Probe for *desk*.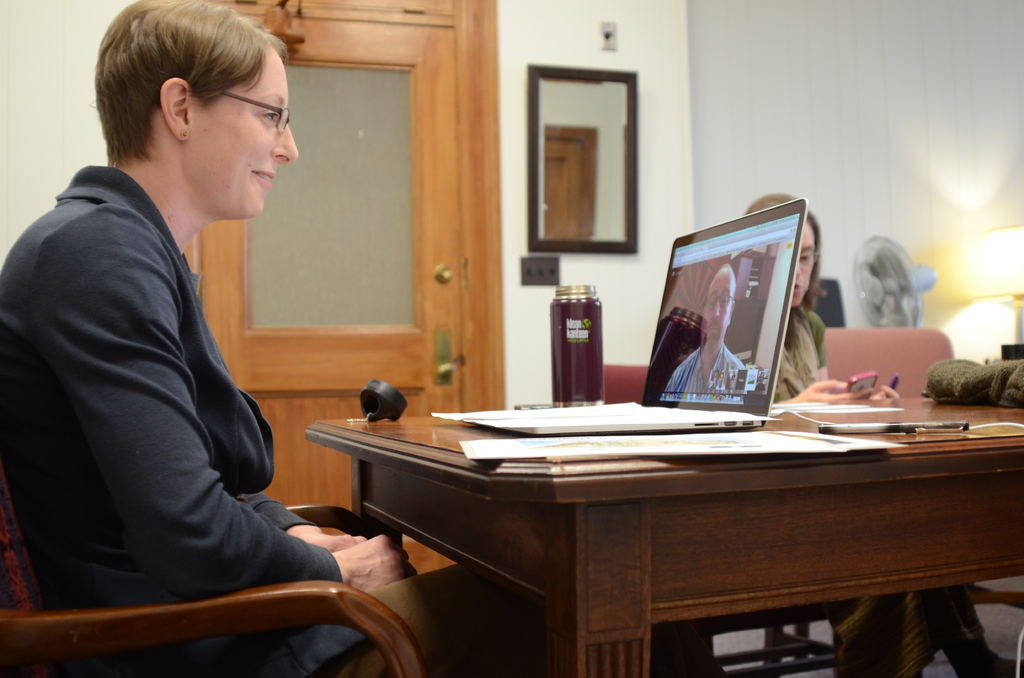
Probe result: 305,389,1023,677.
